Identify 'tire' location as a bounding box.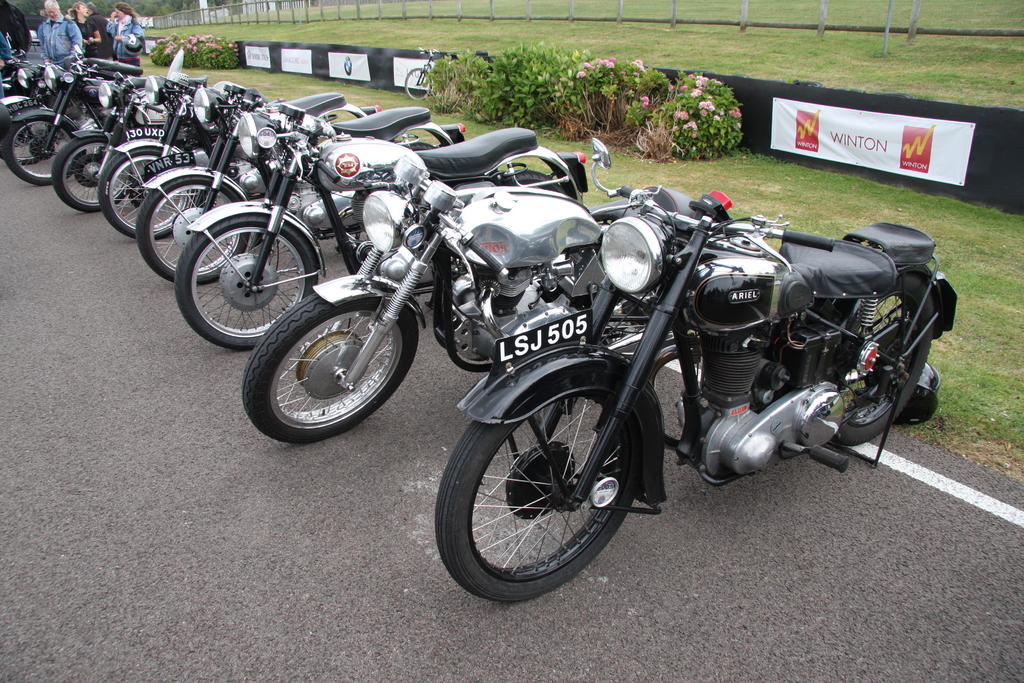
pyautogui.locateOnScreen(500, 169, 568, 193).
